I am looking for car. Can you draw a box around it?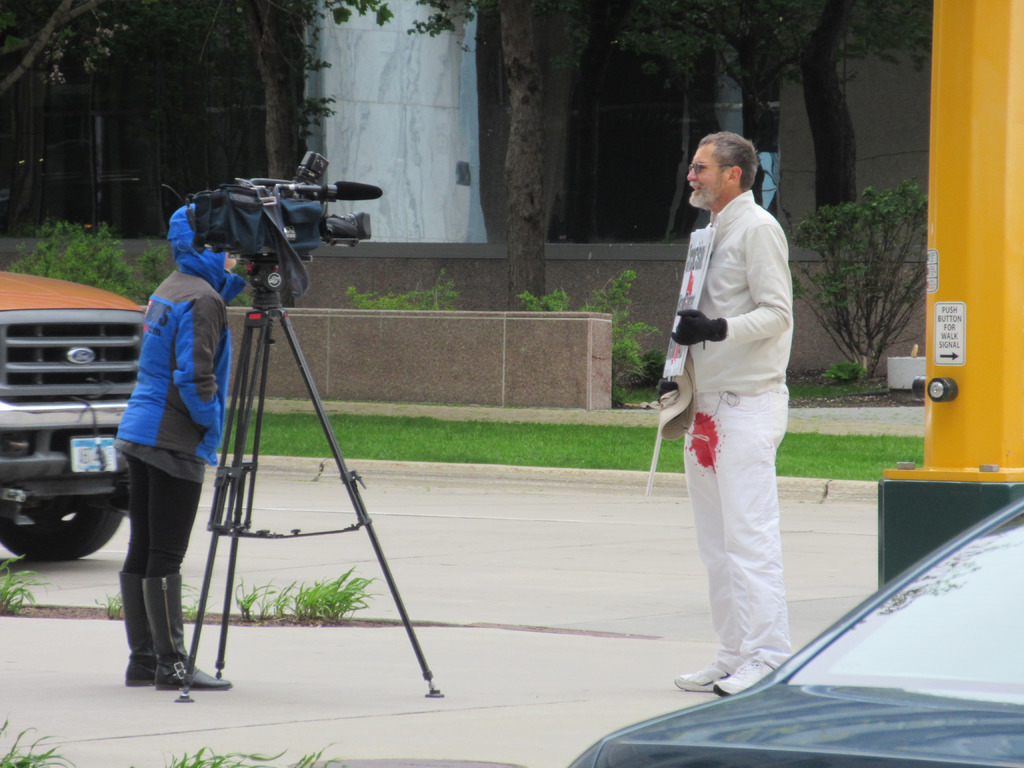
Sure, the bounding box is x1=0 y1=262 x2=147 y2=560.
